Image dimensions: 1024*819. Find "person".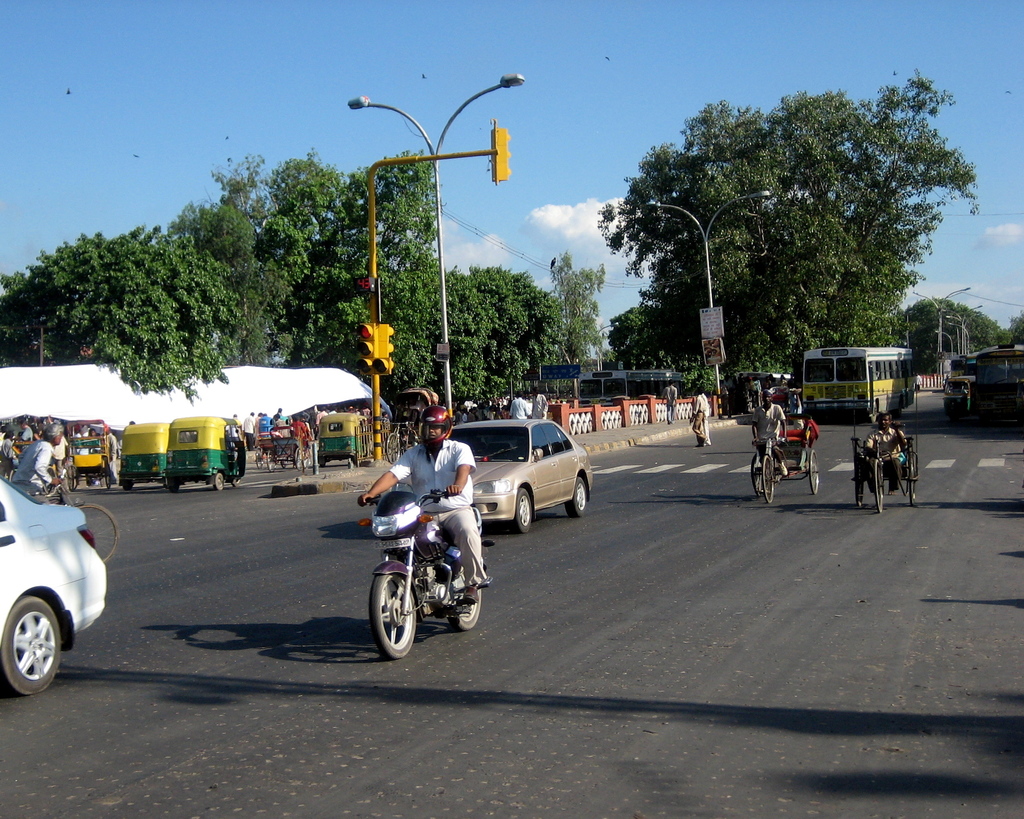
bbox(355, 407, 484, 606).
